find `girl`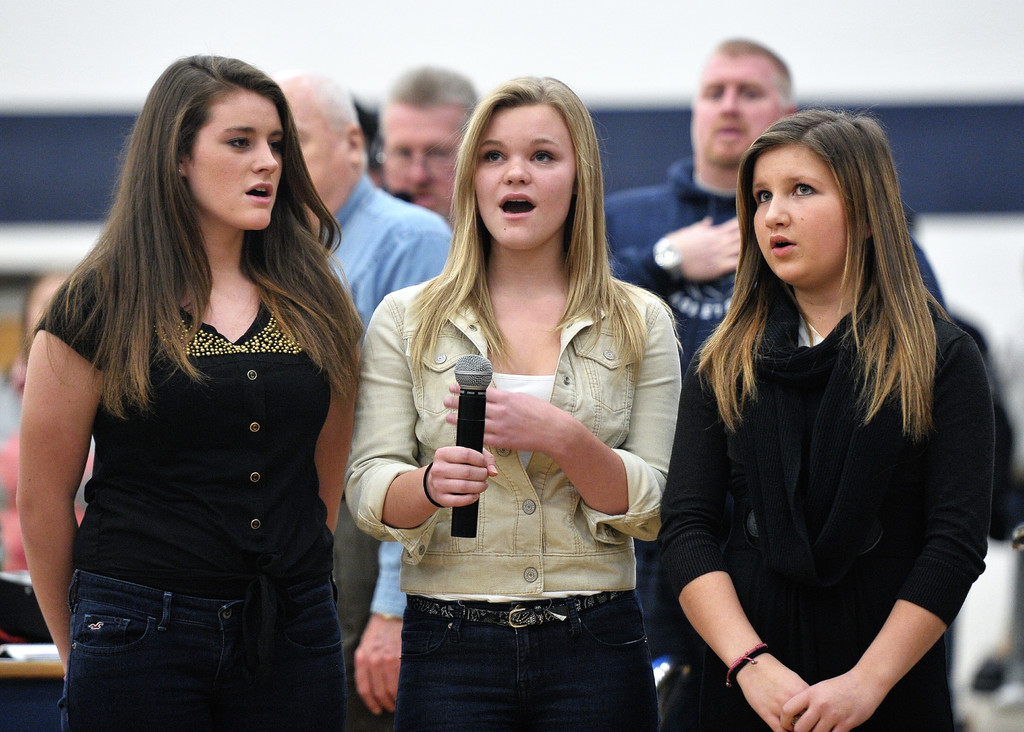
[348,77,684,731]
